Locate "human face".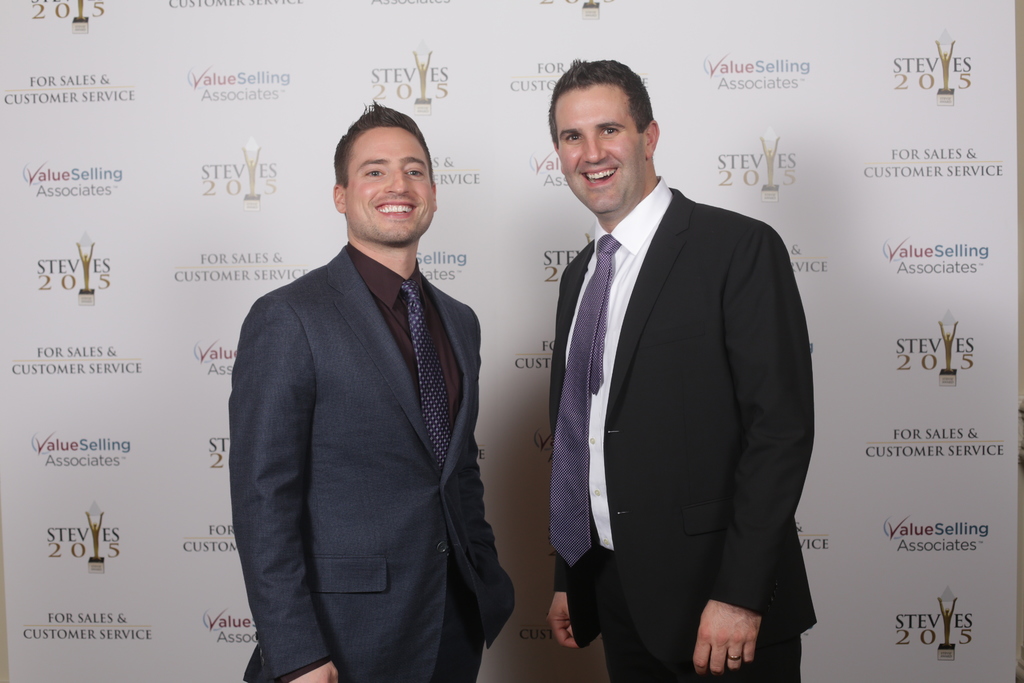
Bounding box: 553/81/646/213.
